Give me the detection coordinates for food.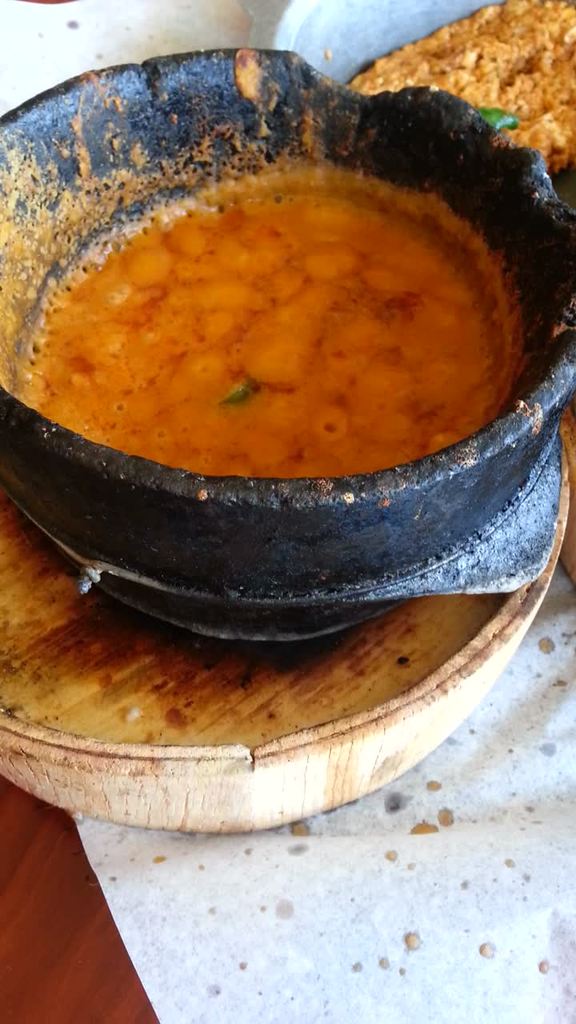
350:0:575:174.
